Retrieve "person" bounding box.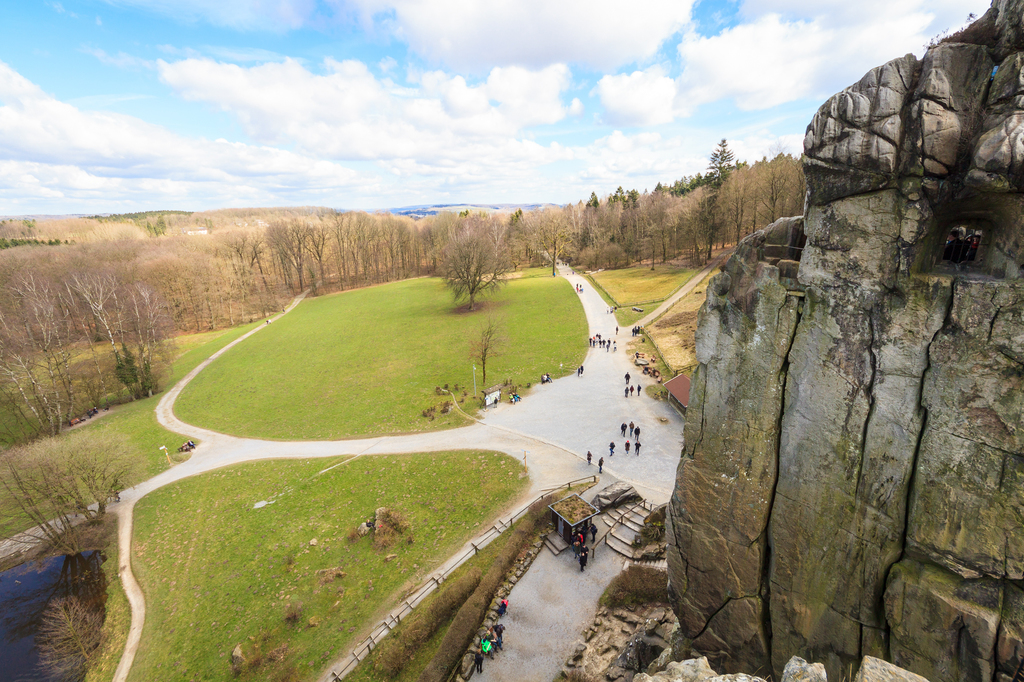
Bounding box: detection(608, 439, 614, 456).
